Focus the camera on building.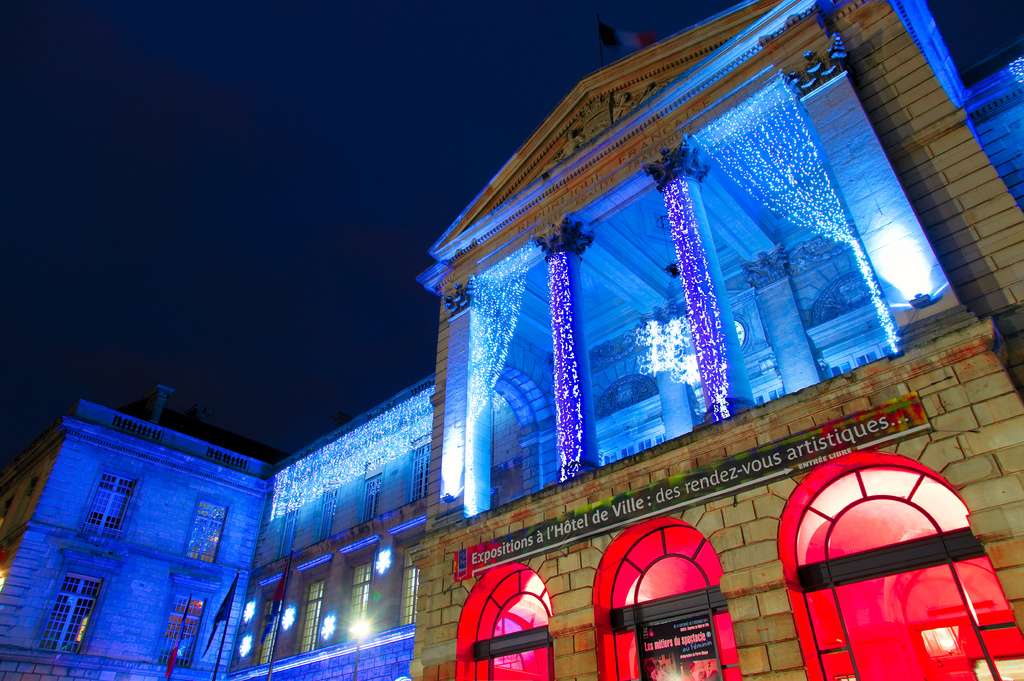
Focus region: x1=410, y1=0, x2=1023, y2=680.
